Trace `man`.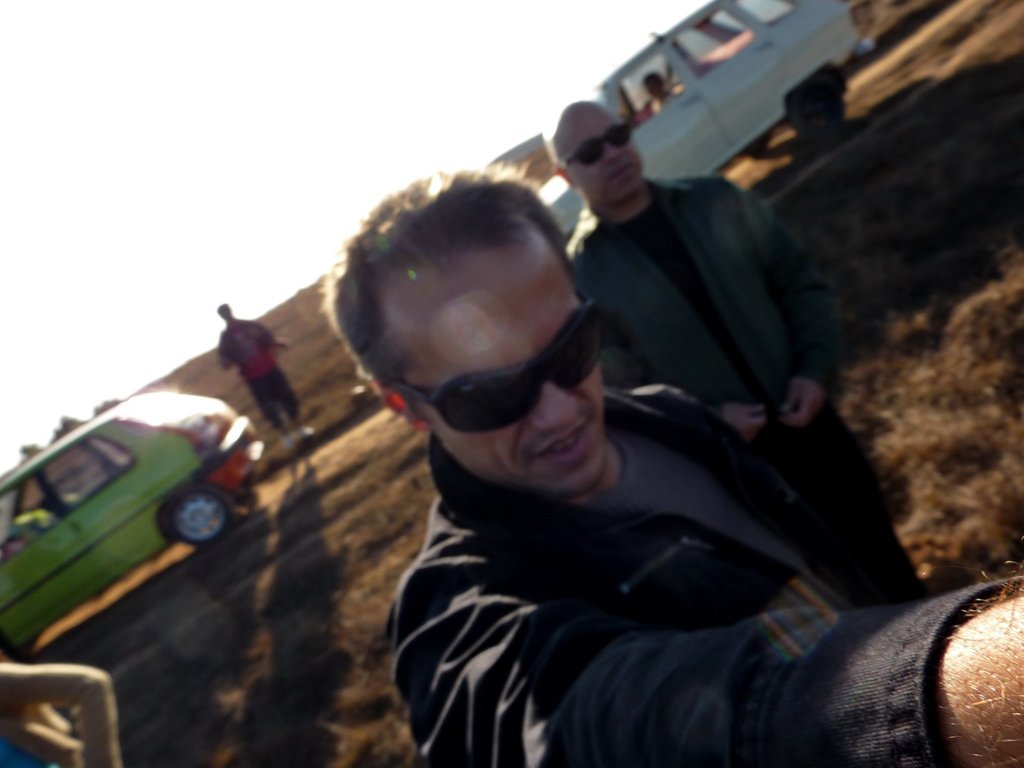
Traced to locate(330, 159, 1017, 767).
